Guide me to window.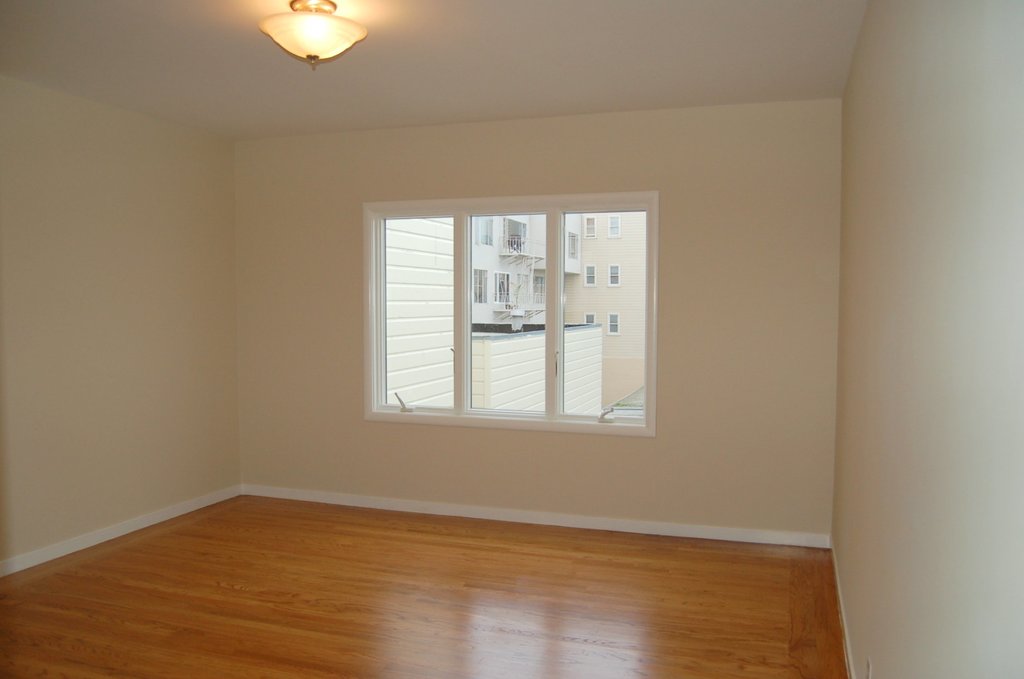
Guidance: <region>474, 217, 493, 241</region>.
